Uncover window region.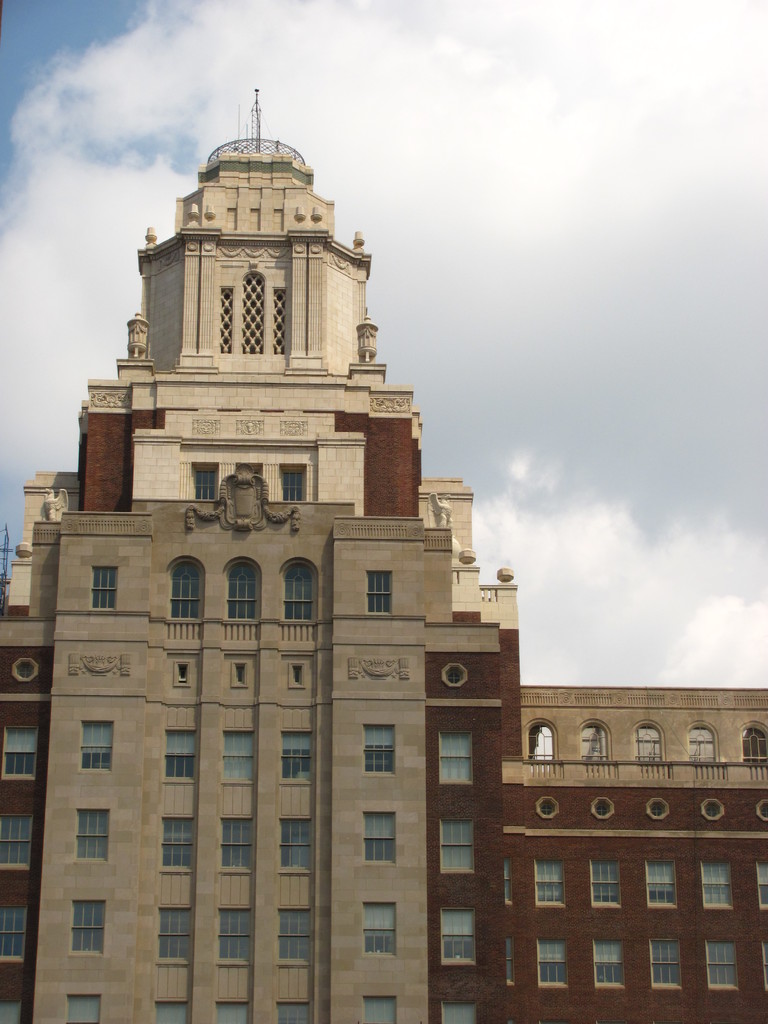
Uncovered: region(79, 803, 107, 854).
